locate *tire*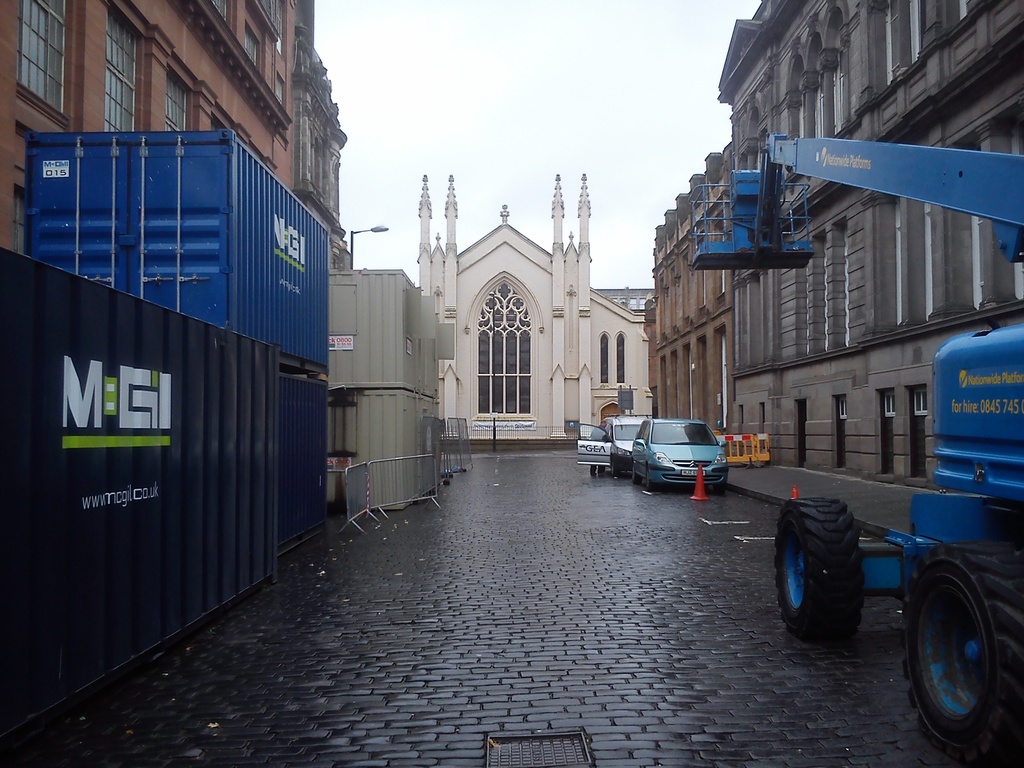
x1=773, y1=495, x2=864, y2=642
